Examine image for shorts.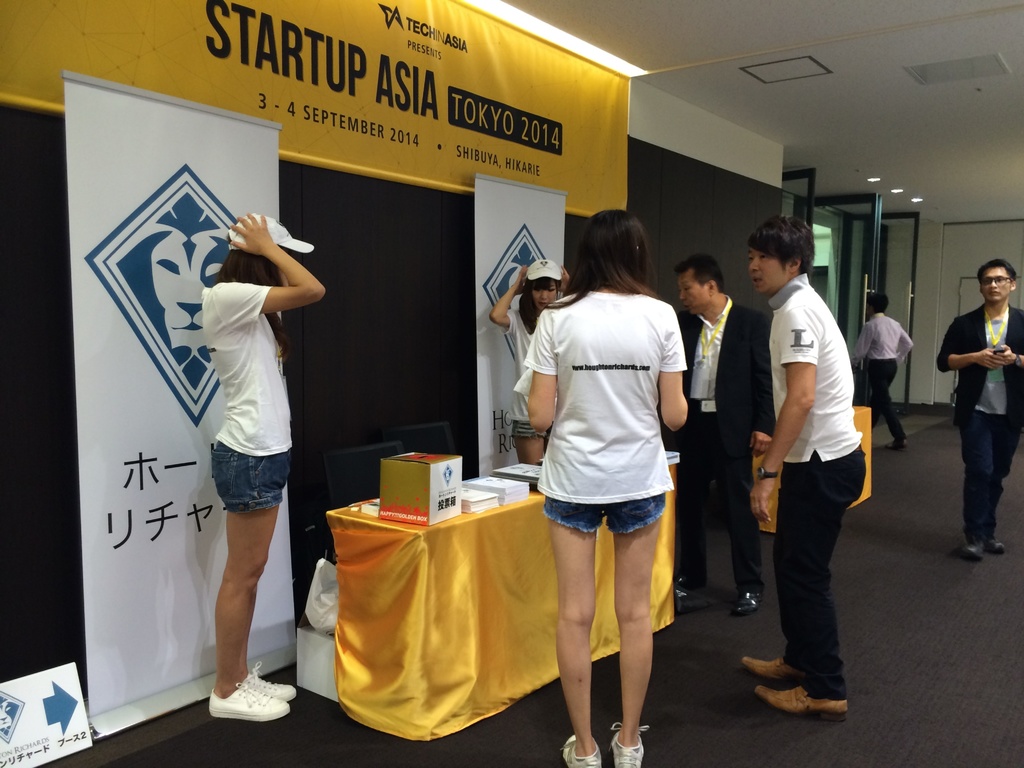
Examination result: l=209, t=437, r=292, b=517.
